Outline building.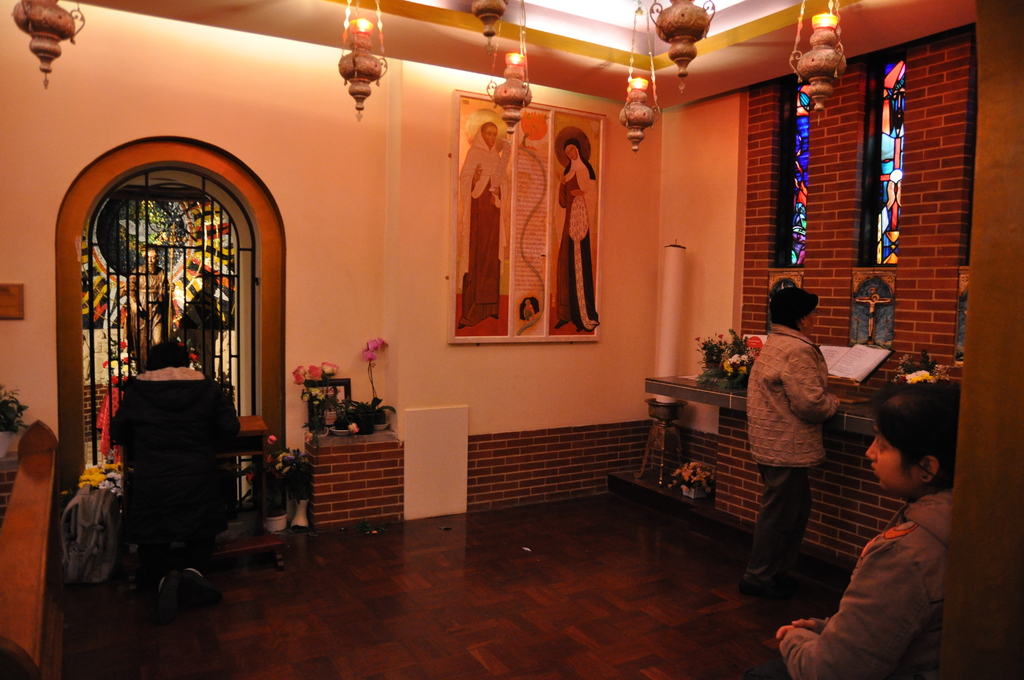
Outline: 0 0 1023 679.
